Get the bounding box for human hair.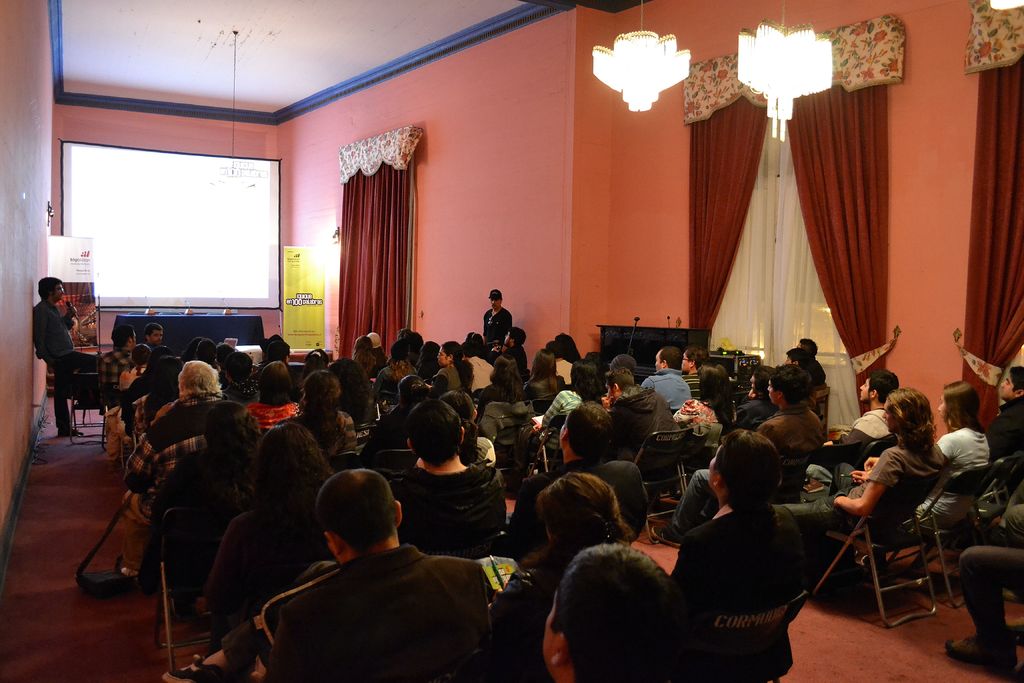
x1=175, y1=358, x2=221, y2=397.
